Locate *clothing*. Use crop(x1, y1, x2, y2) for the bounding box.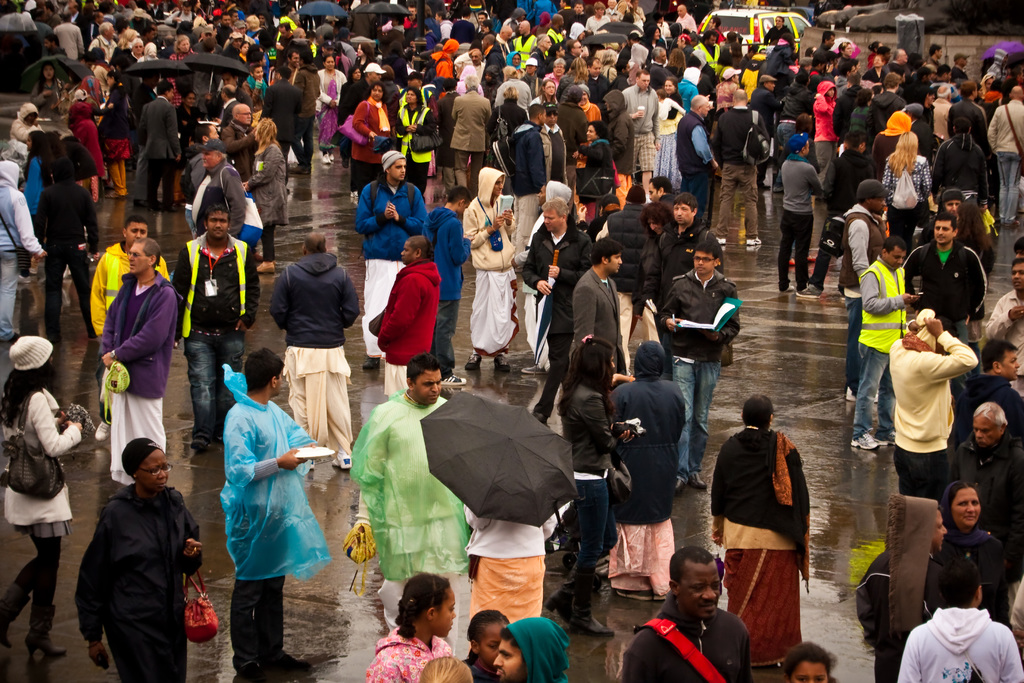
crop(941, 479, 1014, 629).
